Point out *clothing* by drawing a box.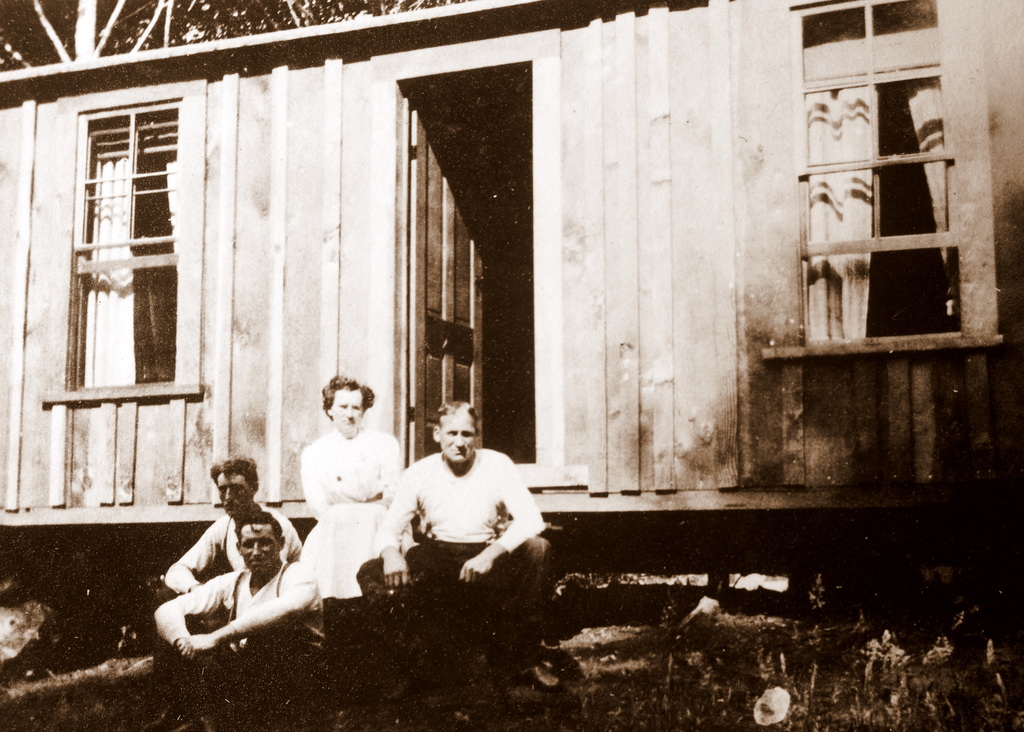
bbox=(383, 436, 542, 598).
